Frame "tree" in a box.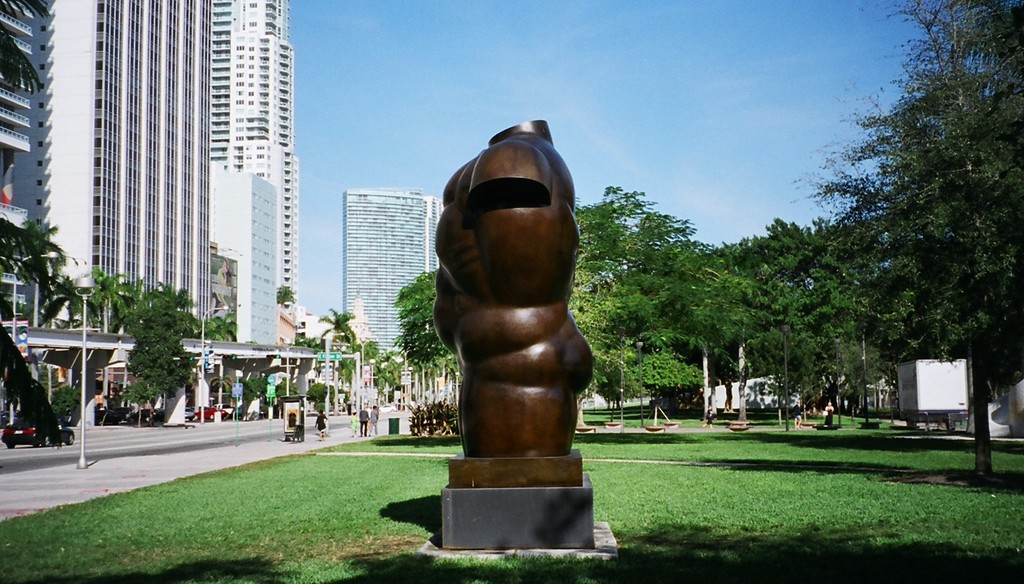
bbox=(388, 265, 455, 428).
